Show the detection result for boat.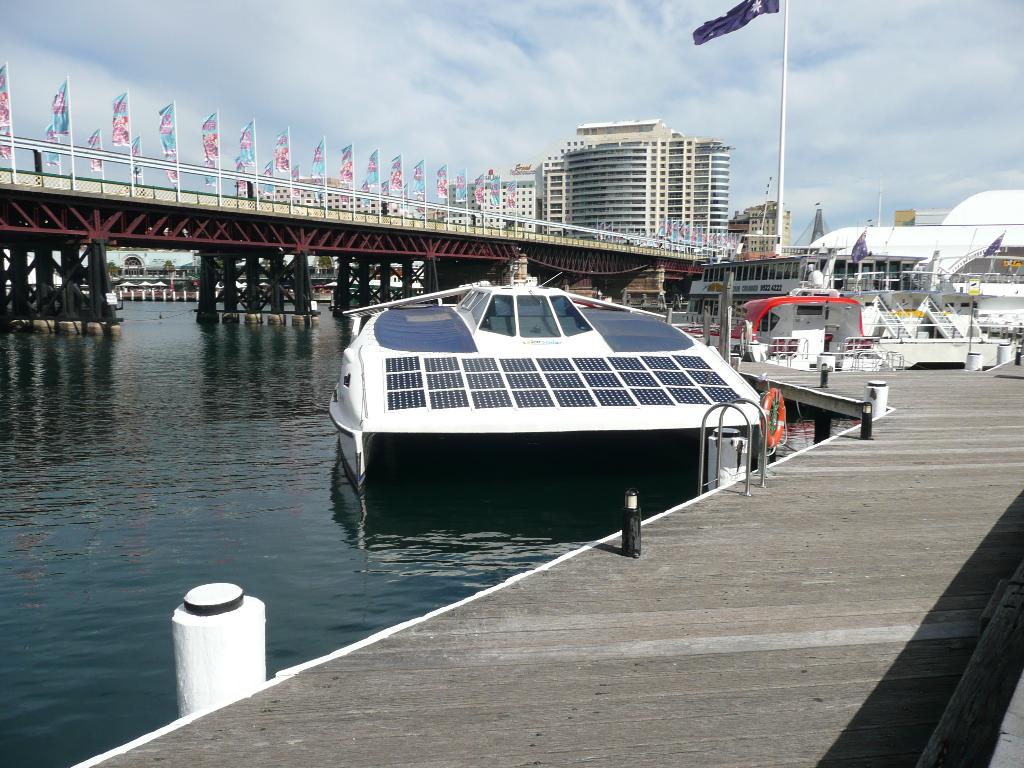
{"left": 76, "top": 286, "right": 121, "bottom": 326}.
